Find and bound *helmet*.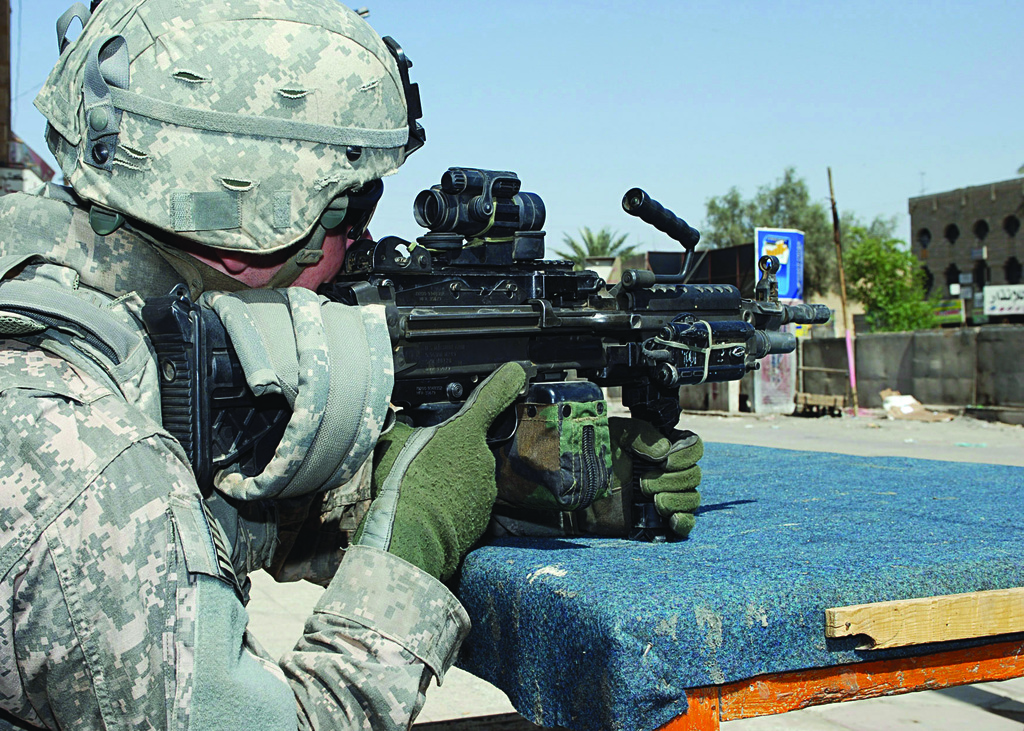
Bound: l=21, t=23, r=420, b=300.
